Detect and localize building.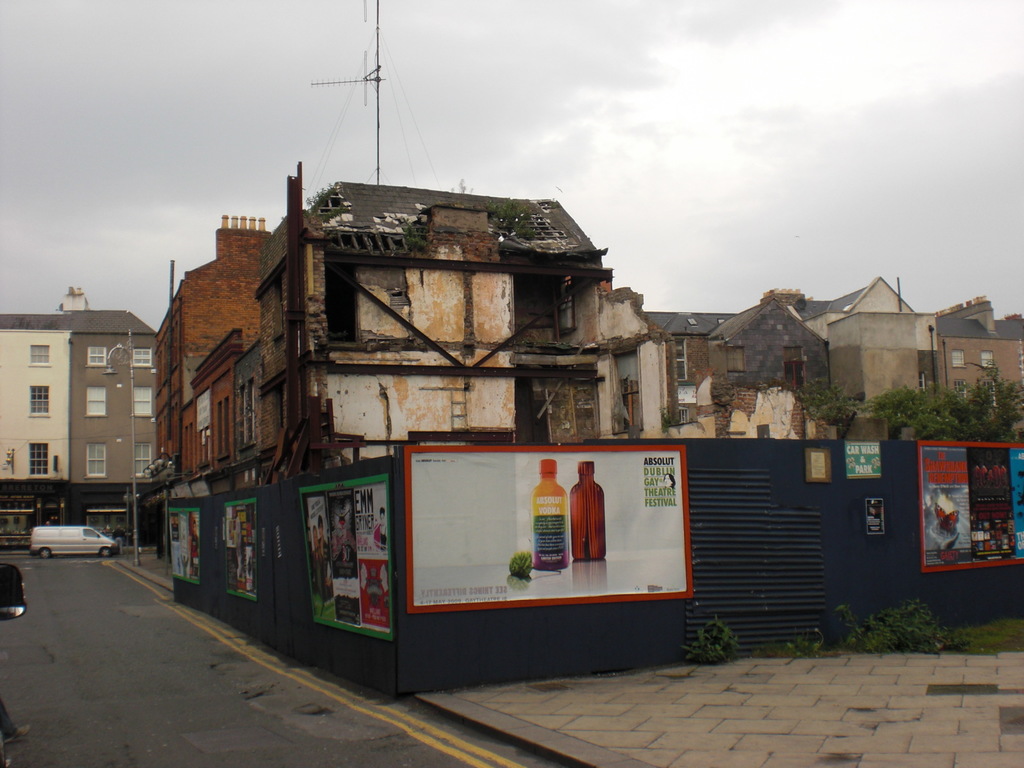
Localized at Rect(0, 282, 165, 546).
